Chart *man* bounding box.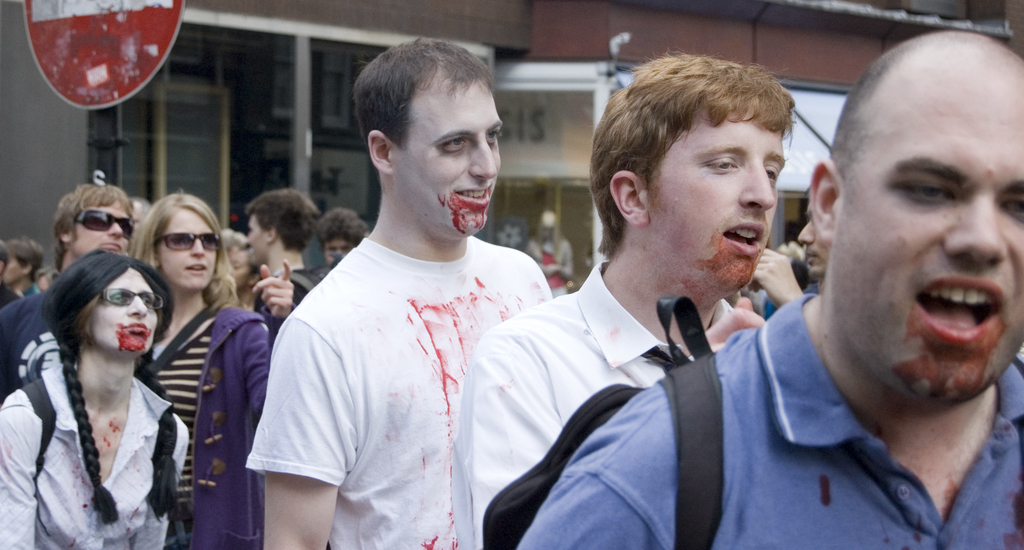
Charted: <bbox>515, 33, 1023, 549</bbox>.
